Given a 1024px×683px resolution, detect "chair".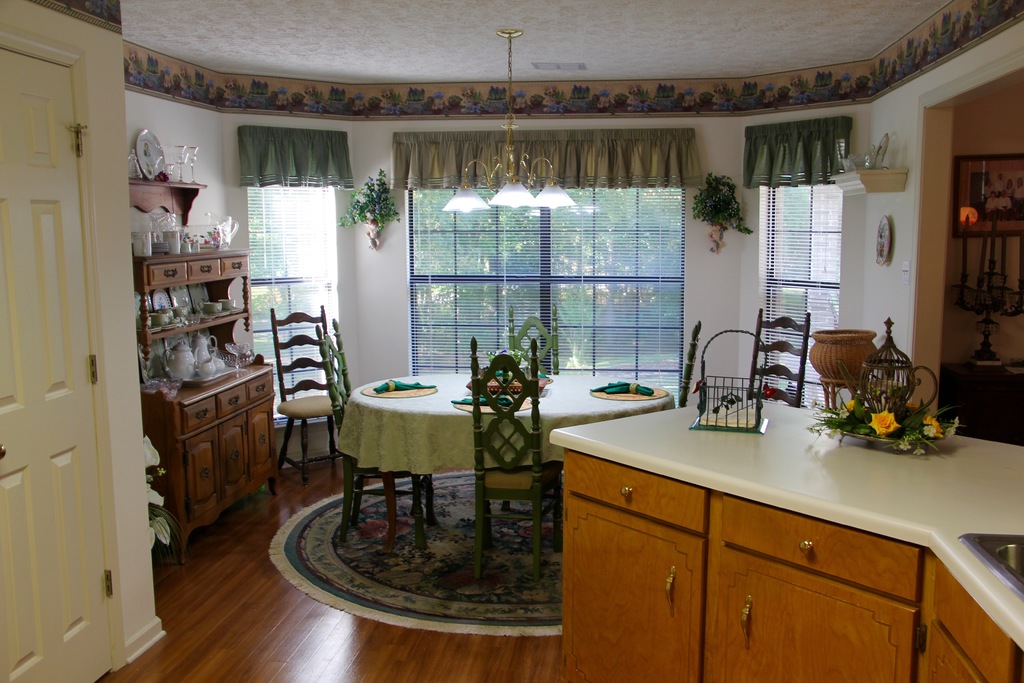
<bbox>315, 317, 440, 542</bbox>.
